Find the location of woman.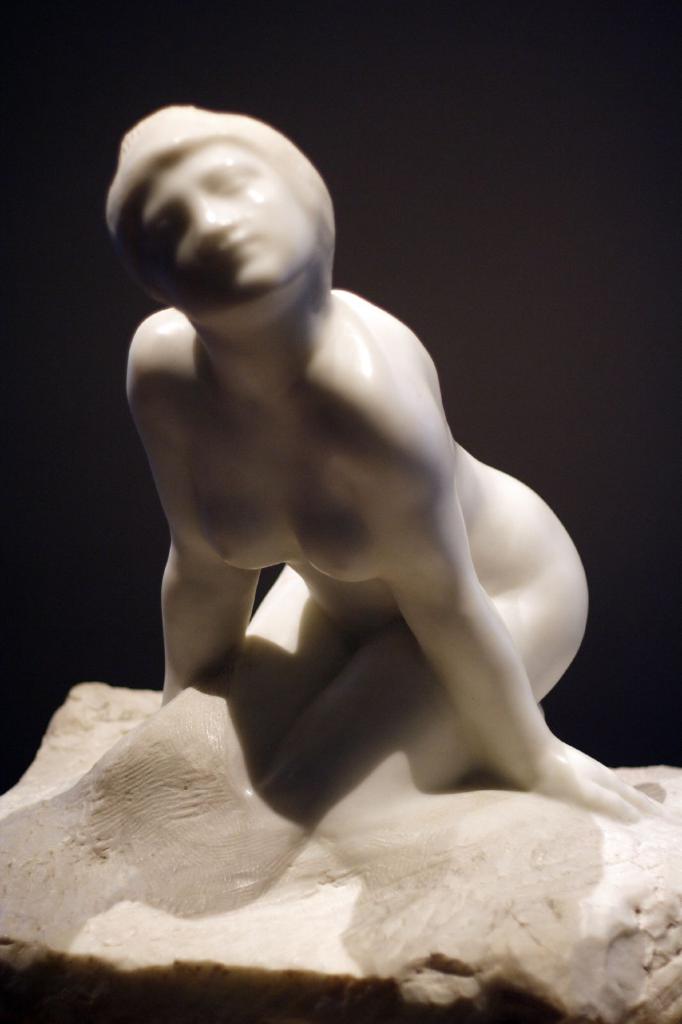
Location: (123,102,649,847).
